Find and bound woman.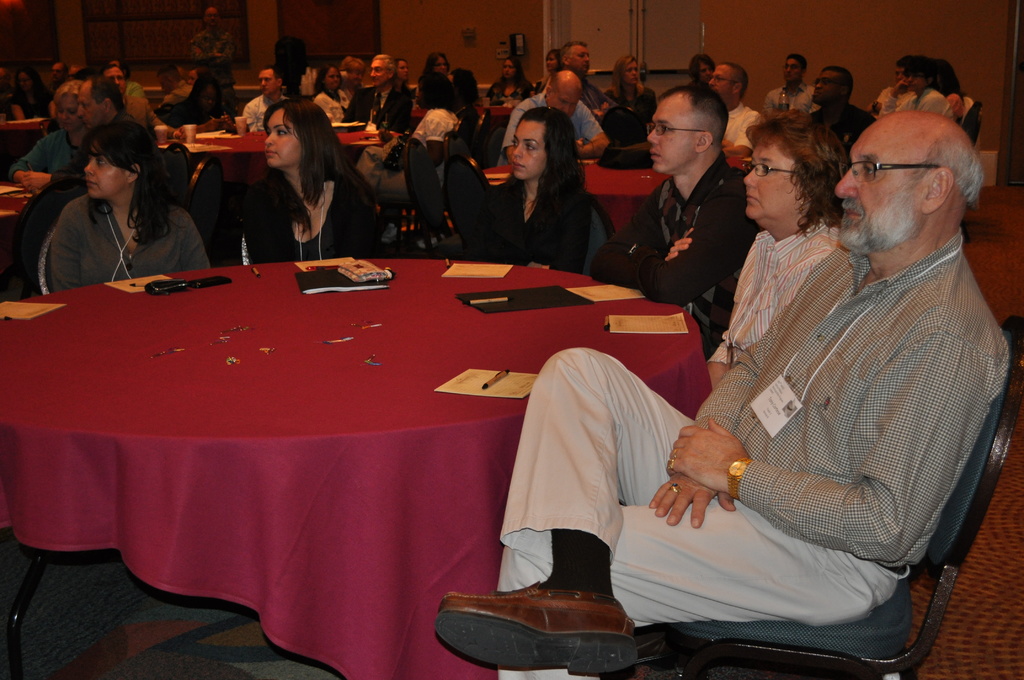
Bound: x1=8, y1=83, x2=93, y2=194.
